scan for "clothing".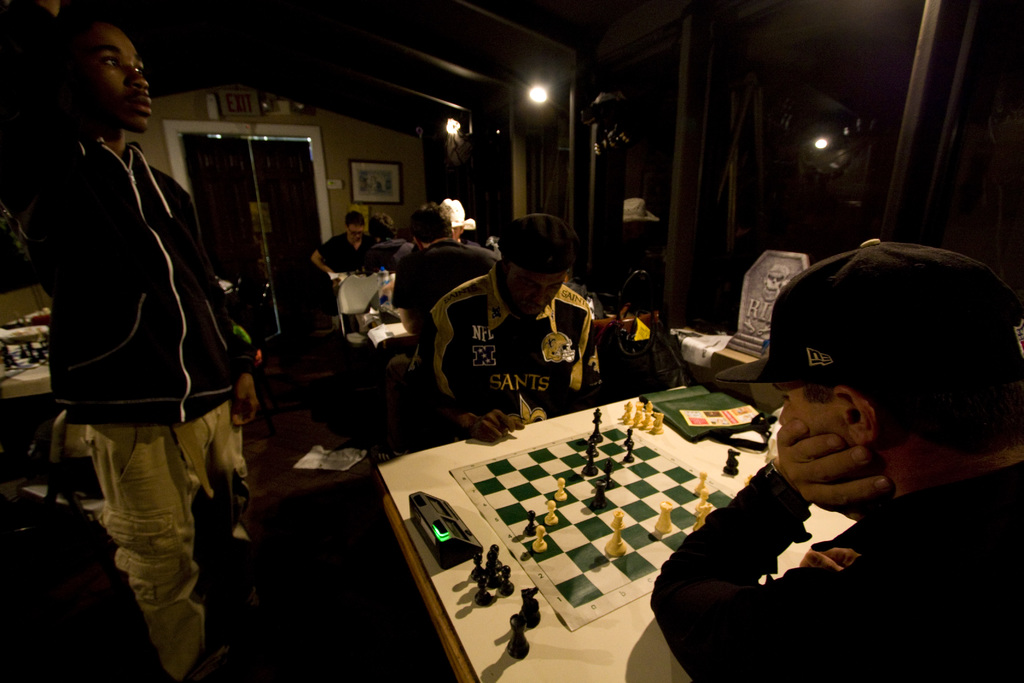
Scan result: bbox=(643, 459, 1023, 682).
